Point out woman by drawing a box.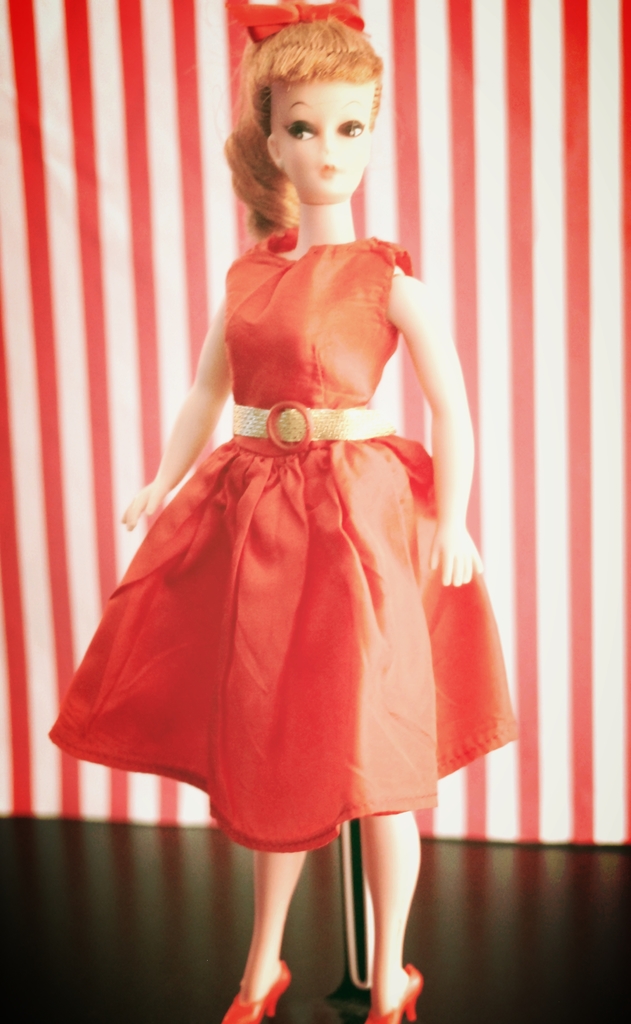
<box>50,14,520,1023</box>.
